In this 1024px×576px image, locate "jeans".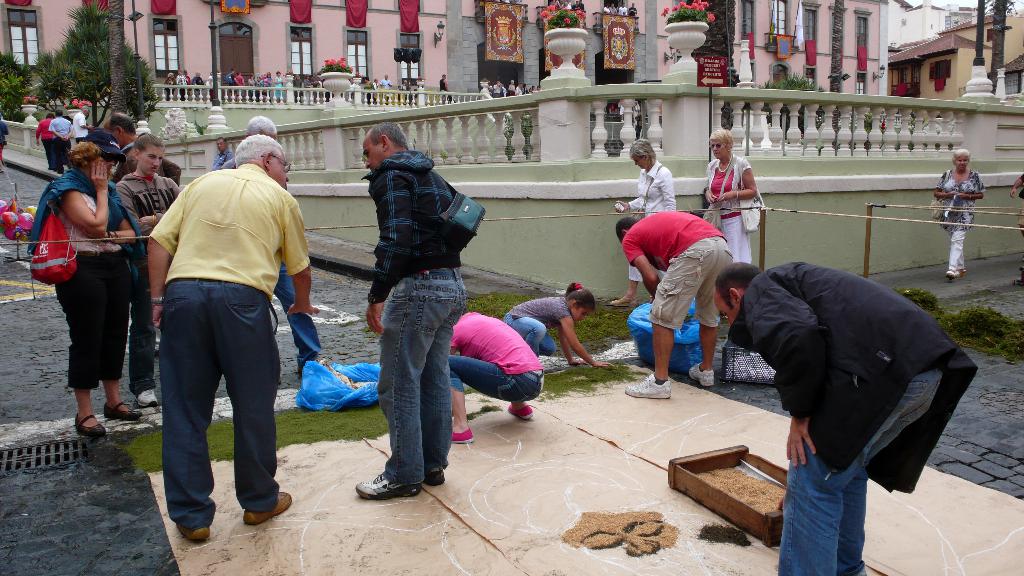
Bounding box: 509:316:557:349.
